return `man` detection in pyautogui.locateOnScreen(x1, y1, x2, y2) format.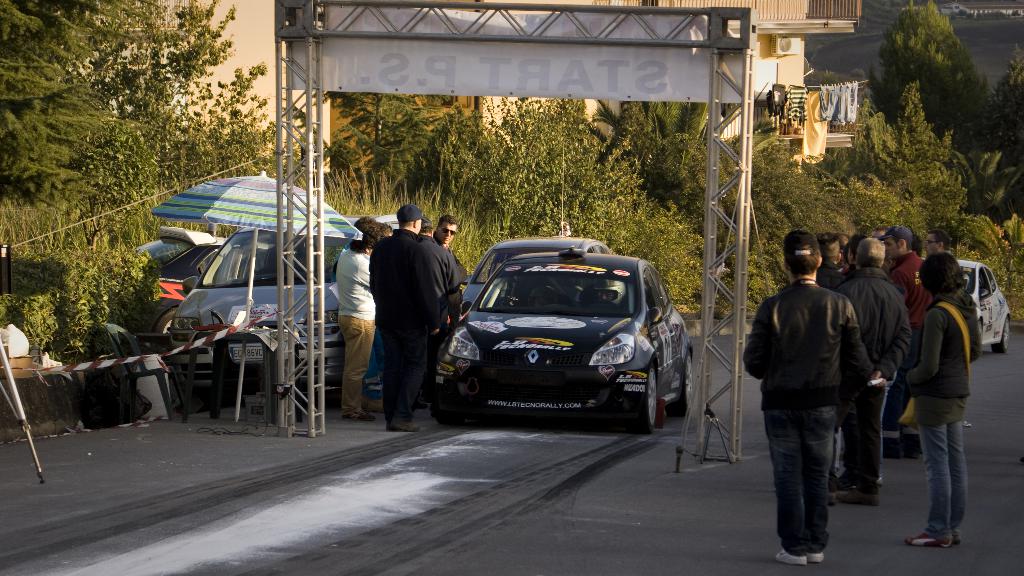
pyautogui.locateOnScreen(828, 237, 916, 502).
